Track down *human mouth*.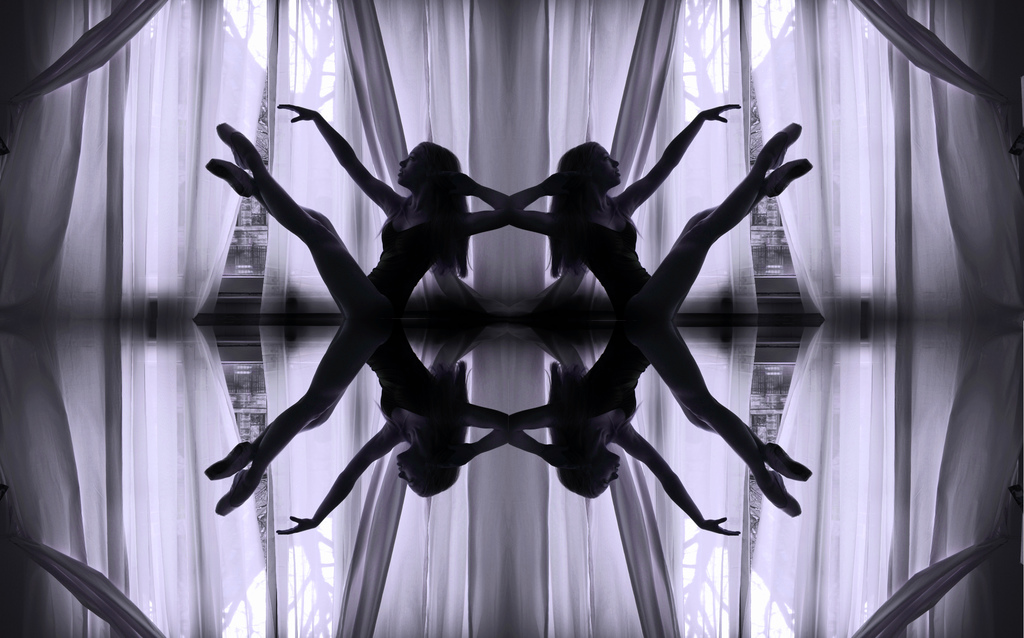
Tracked to <region>397, 170, 406, 176</region>.
